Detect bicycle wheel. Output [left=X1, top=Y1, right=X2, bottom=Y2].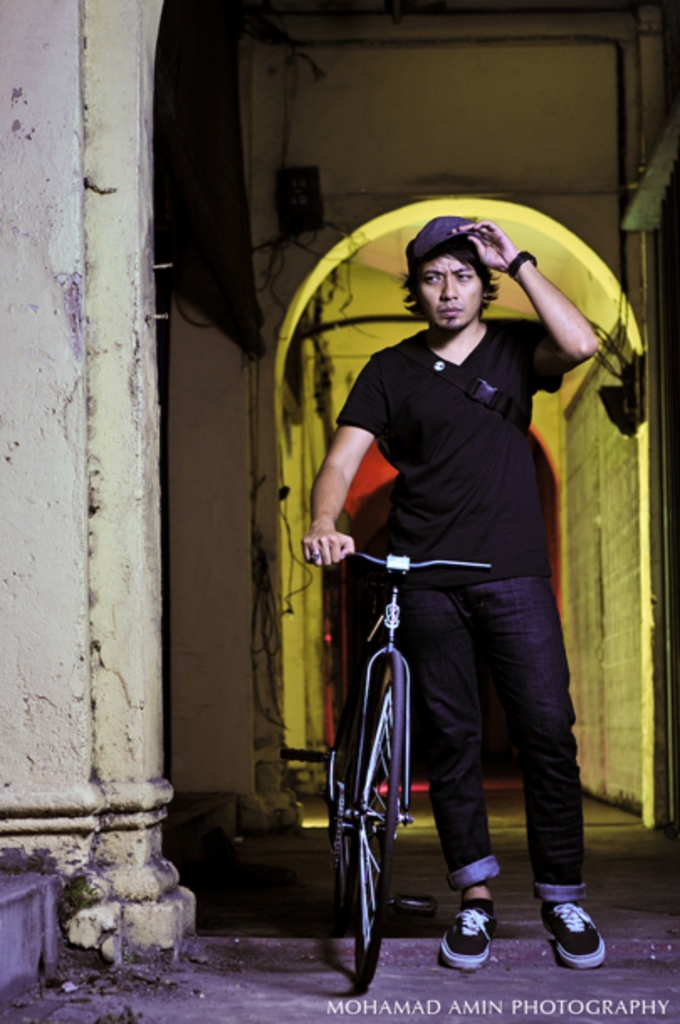
[left=343, top=666, right=423, bottom=994].
